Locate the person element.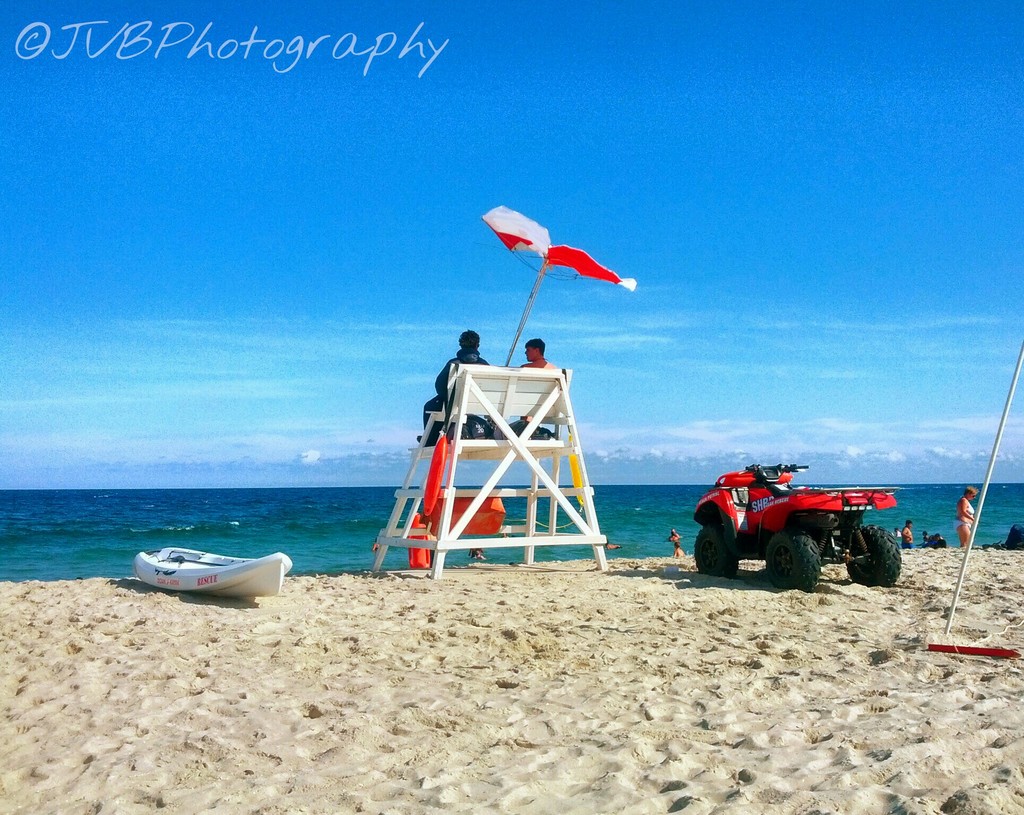
Element bbox: bbox=(666, 528, 682, 539).
